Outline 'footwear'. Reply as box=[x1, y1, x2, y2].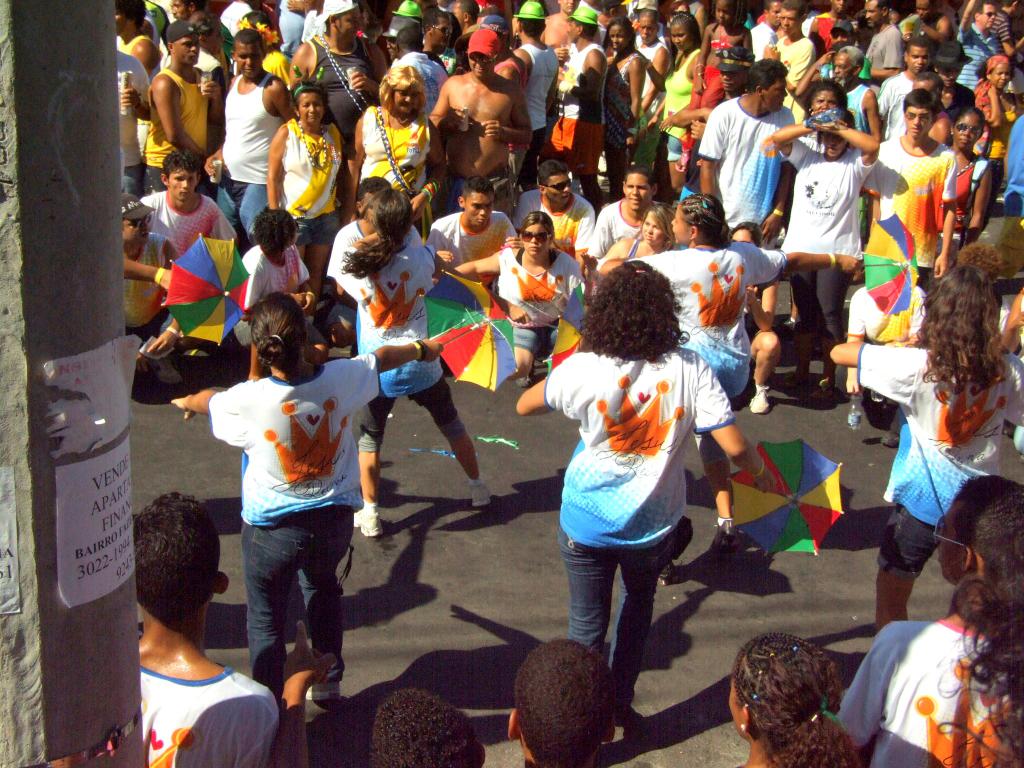
box=[517, 374, 533, 390].
